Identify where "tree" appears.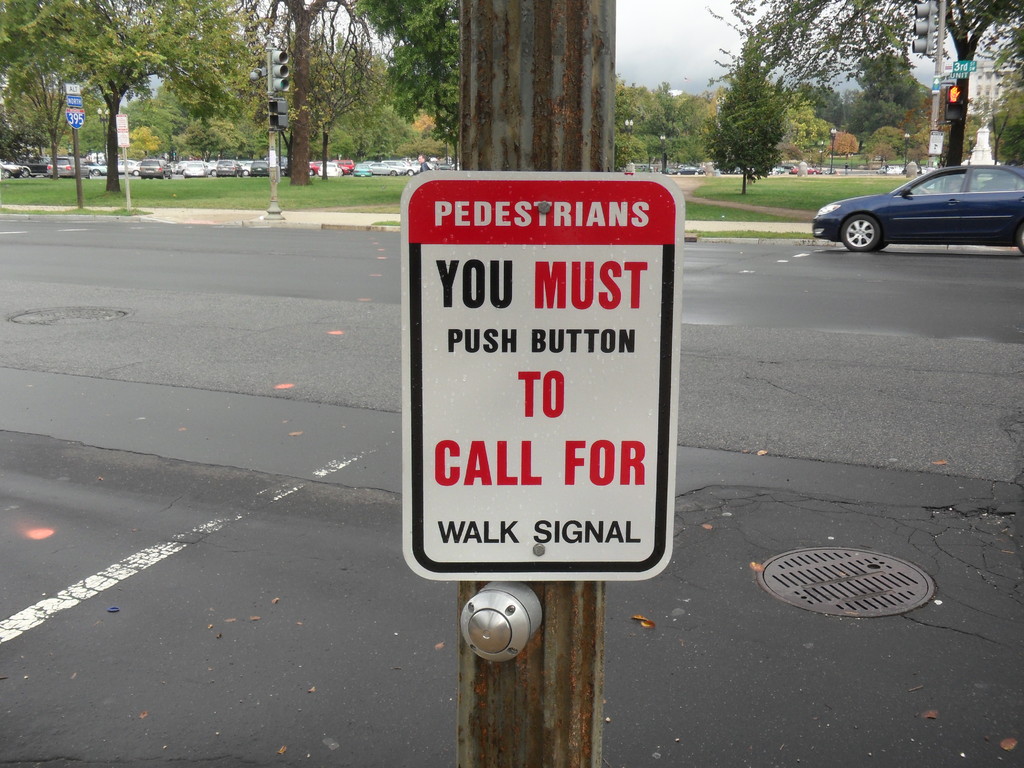
Appears at 350,0,469,147.
